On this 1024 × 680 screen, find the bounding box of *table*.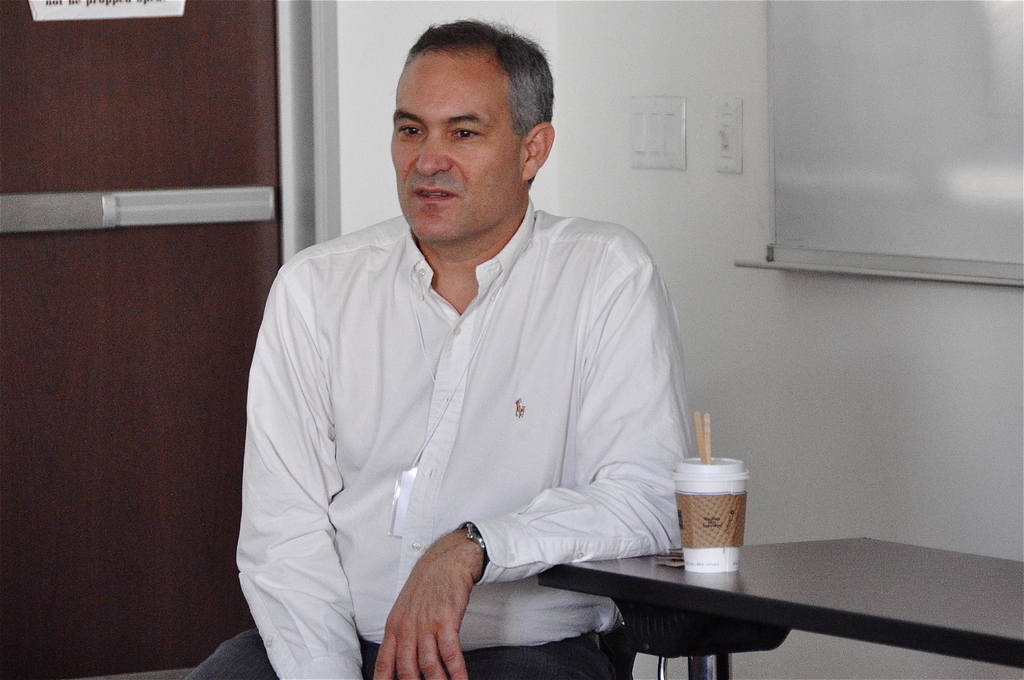
Bounding box: 458 522 980 668.
